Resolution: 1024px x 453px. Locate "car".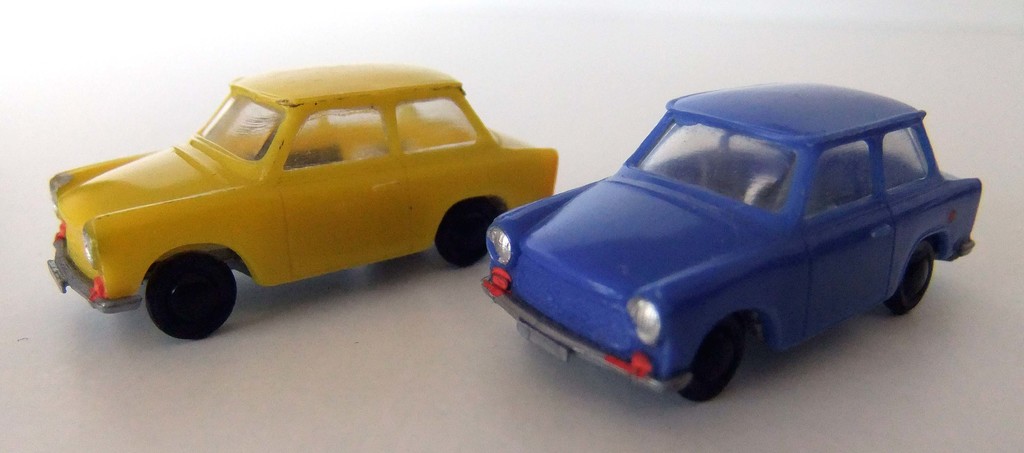
[461,85,985,393].
